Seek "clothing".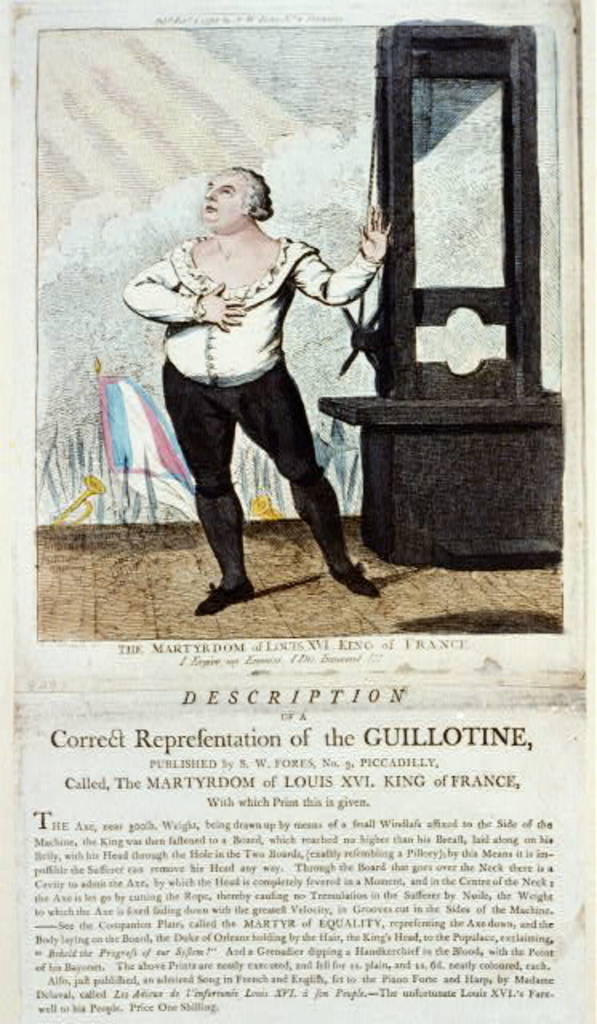
detection(126, 178, 363, 557).
